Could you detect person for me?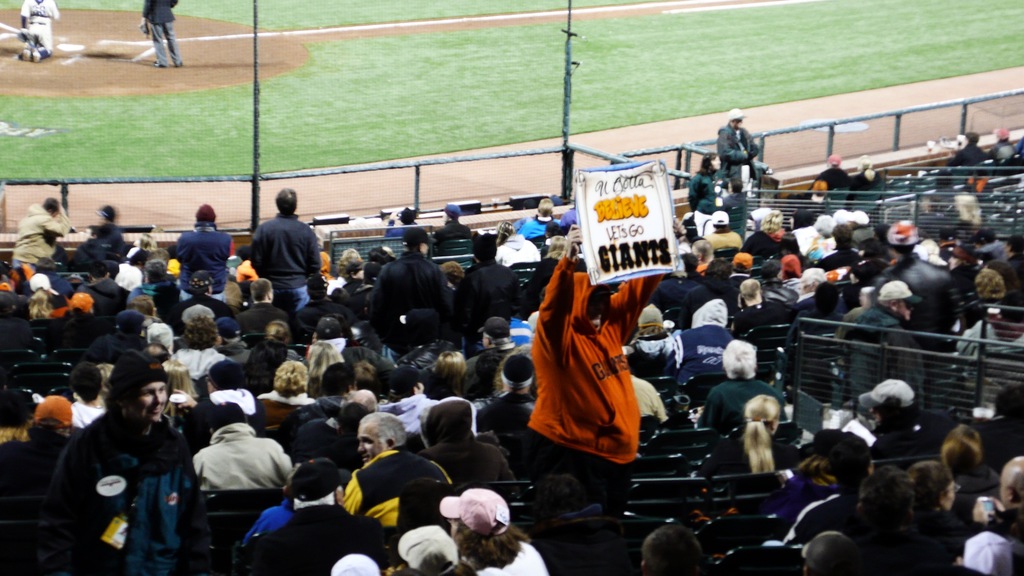
Detection result: [171, 202, 234, 298].
